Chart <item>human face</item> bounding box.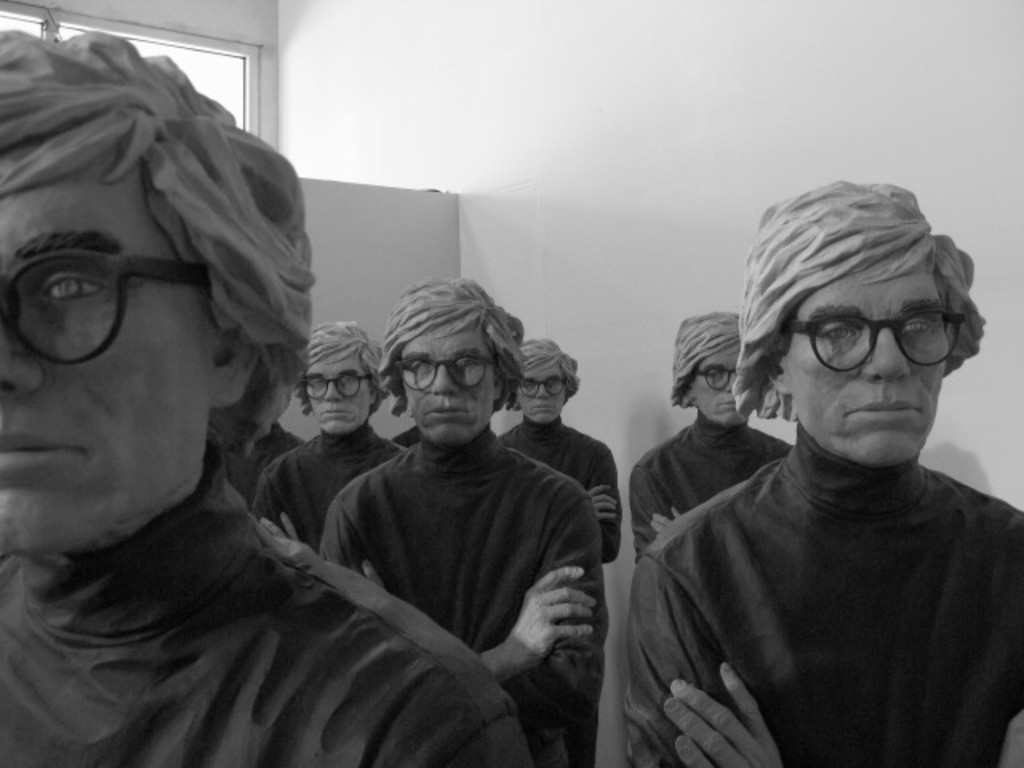
Charted: 517:365:566:424.
